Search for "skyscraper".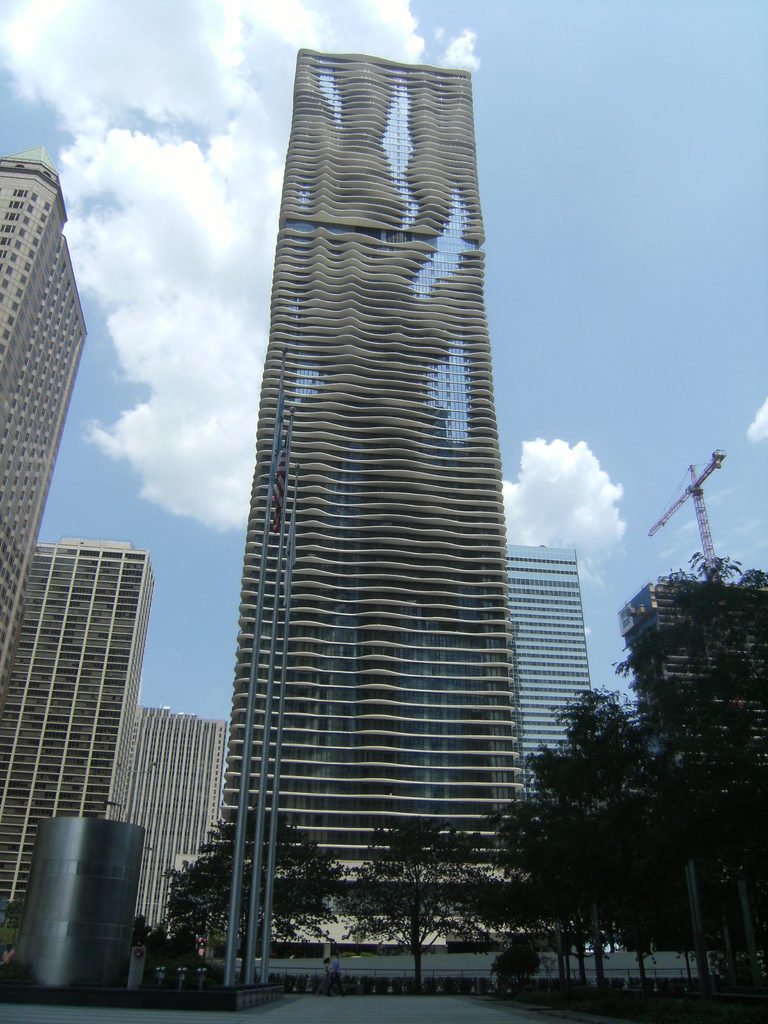
Found at [140,705,223,916].
